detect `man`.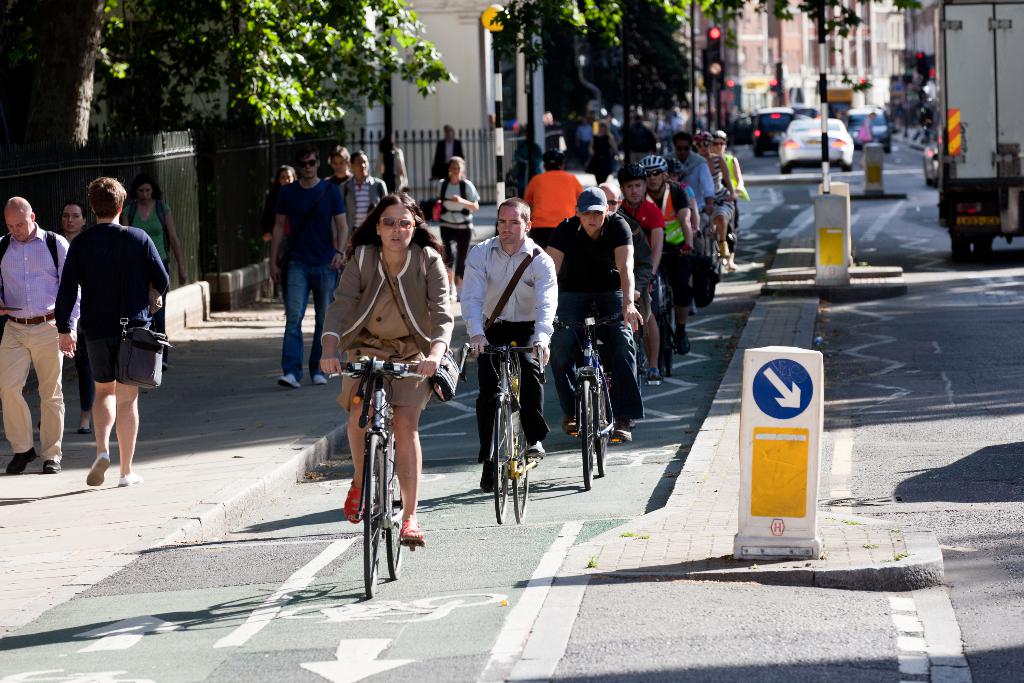
Detected at select_region(336, 148, 384, 232).
